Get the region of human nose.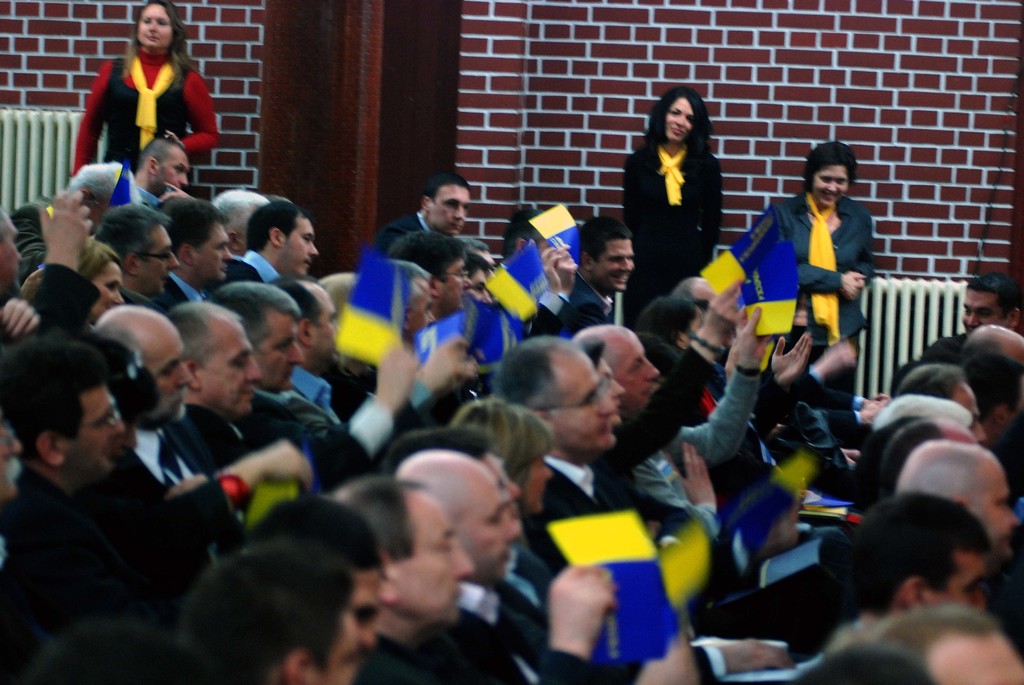
pyautogui.locateOnScreen(175, 363, 194, 393).
